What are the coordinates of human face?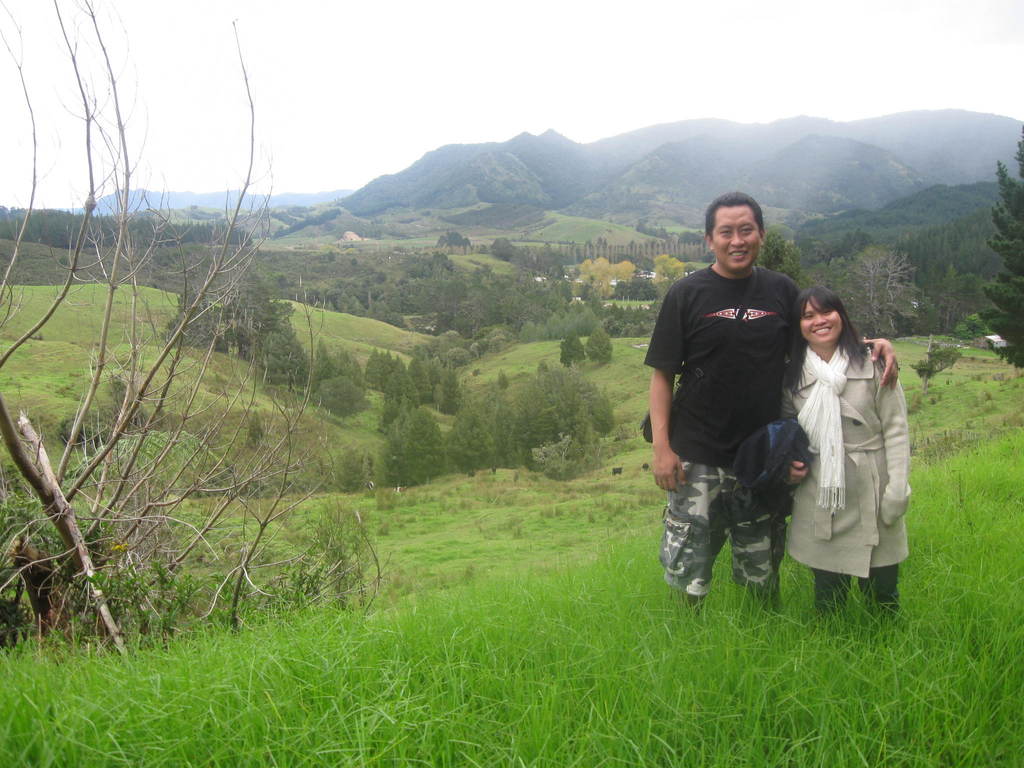
BBox(797, 296, 844, 346).
